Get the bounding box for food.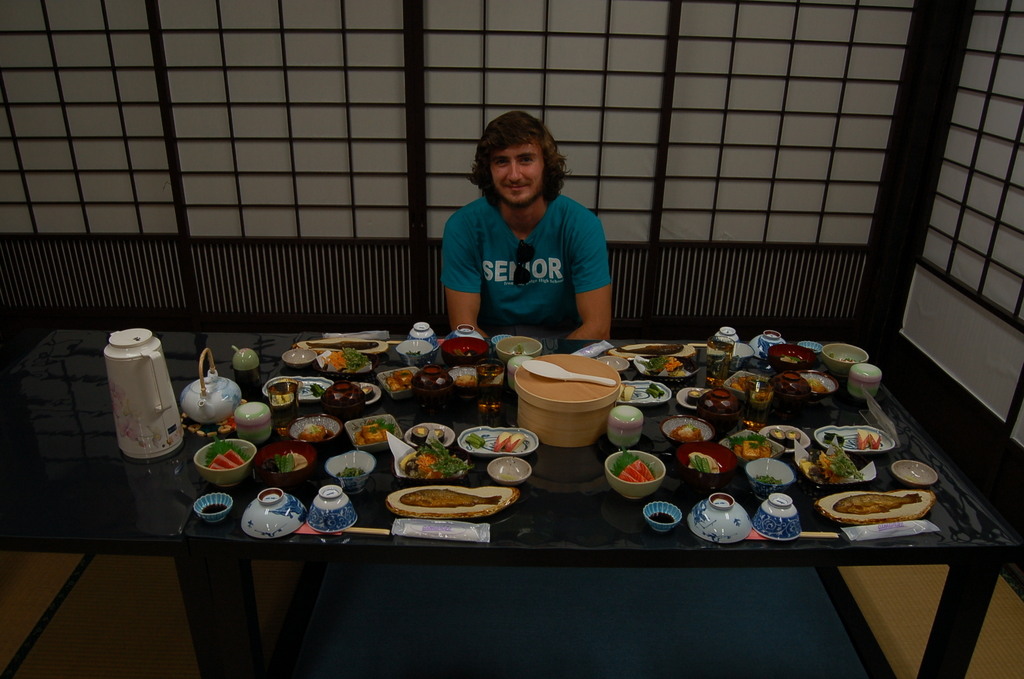
<region>561, 323, 924, 539</region>.
